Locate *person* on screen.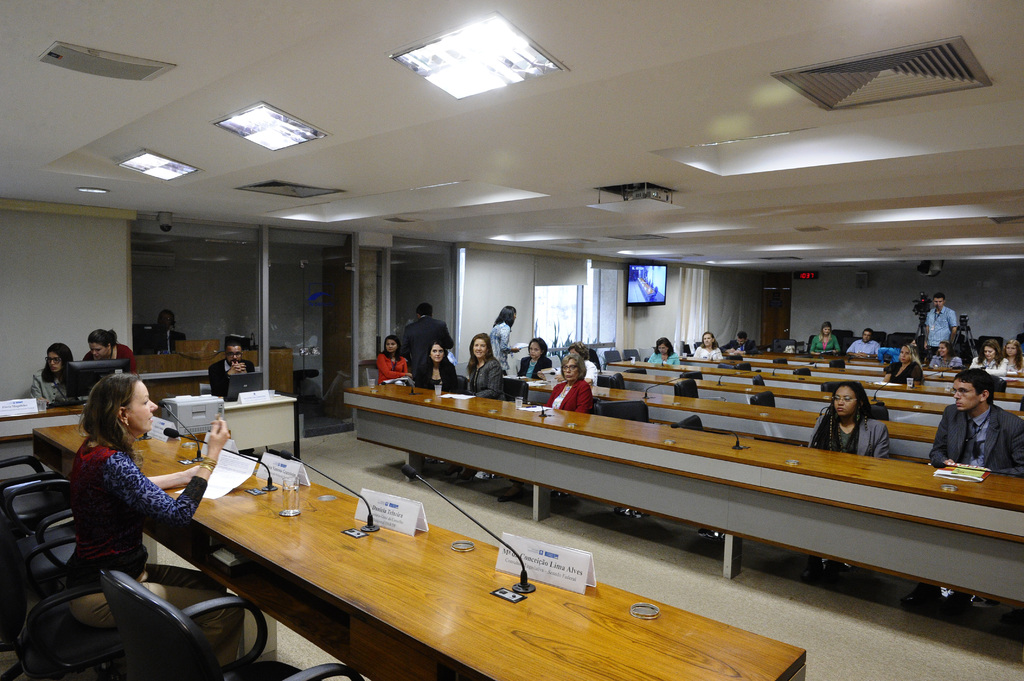
On screen at (140,309,184,354).
